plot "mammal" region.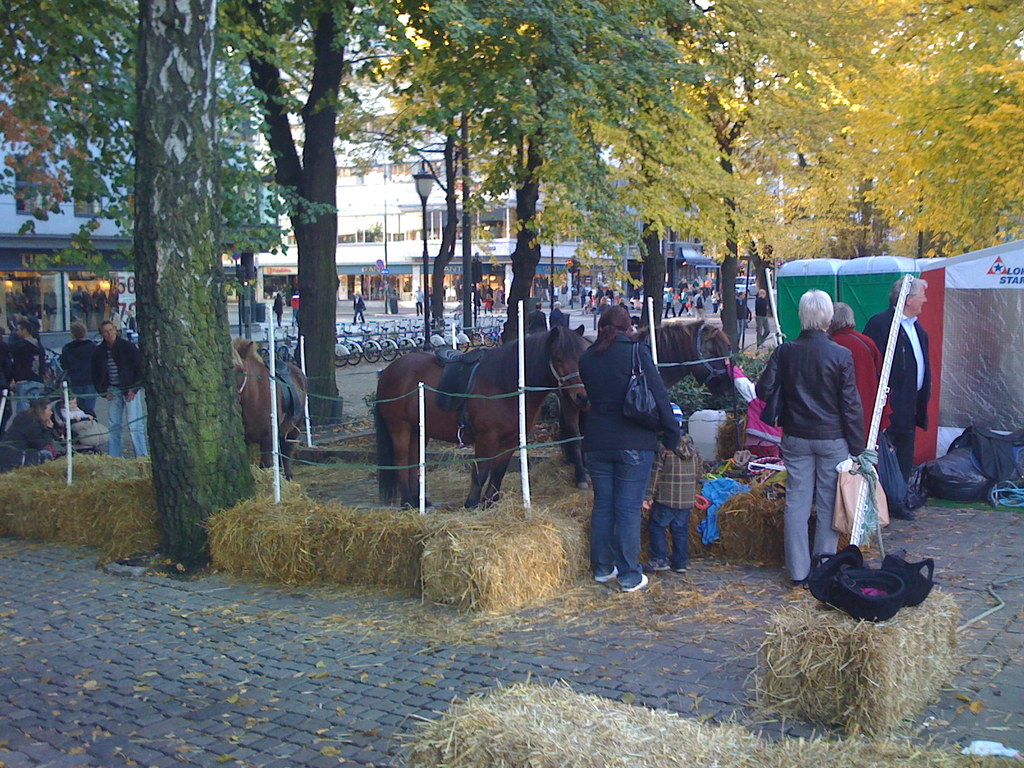
Plotted at region(293, 289, 300, 324).
